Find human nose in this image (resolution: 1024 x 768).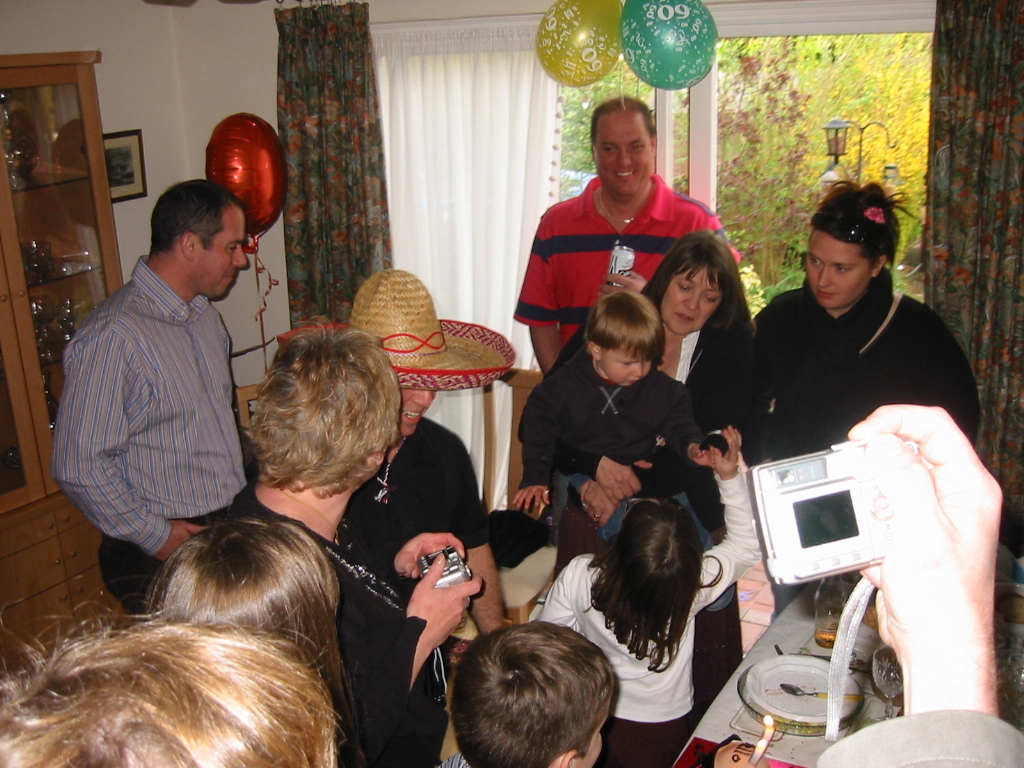
BBox(813, 264, 831, 290).
